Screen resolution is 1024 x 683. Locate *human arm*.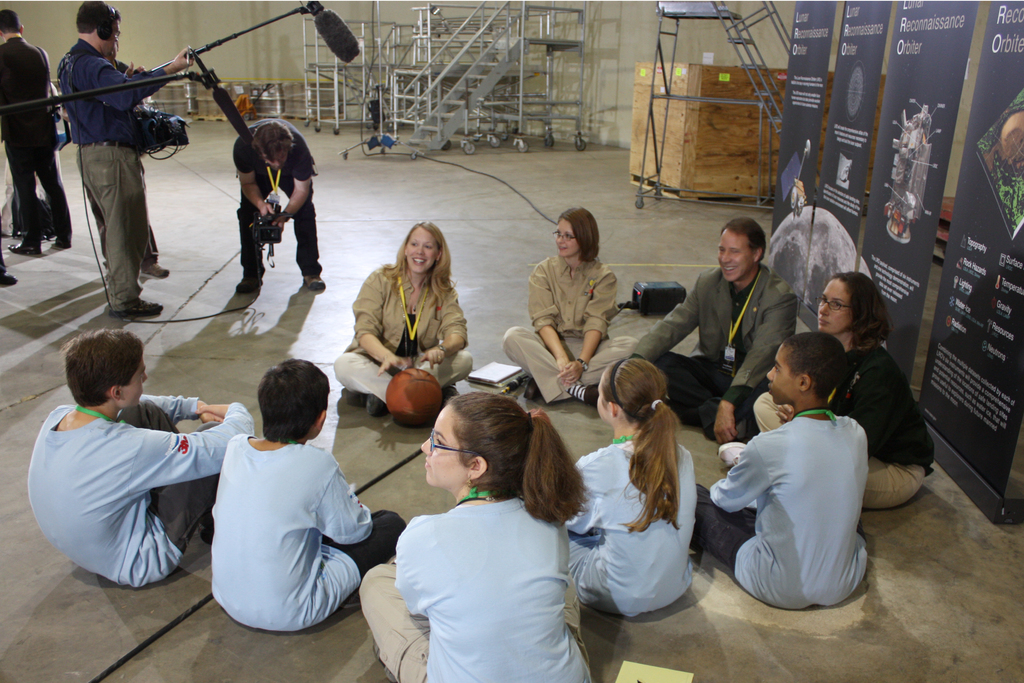
(707,443,763,513).
